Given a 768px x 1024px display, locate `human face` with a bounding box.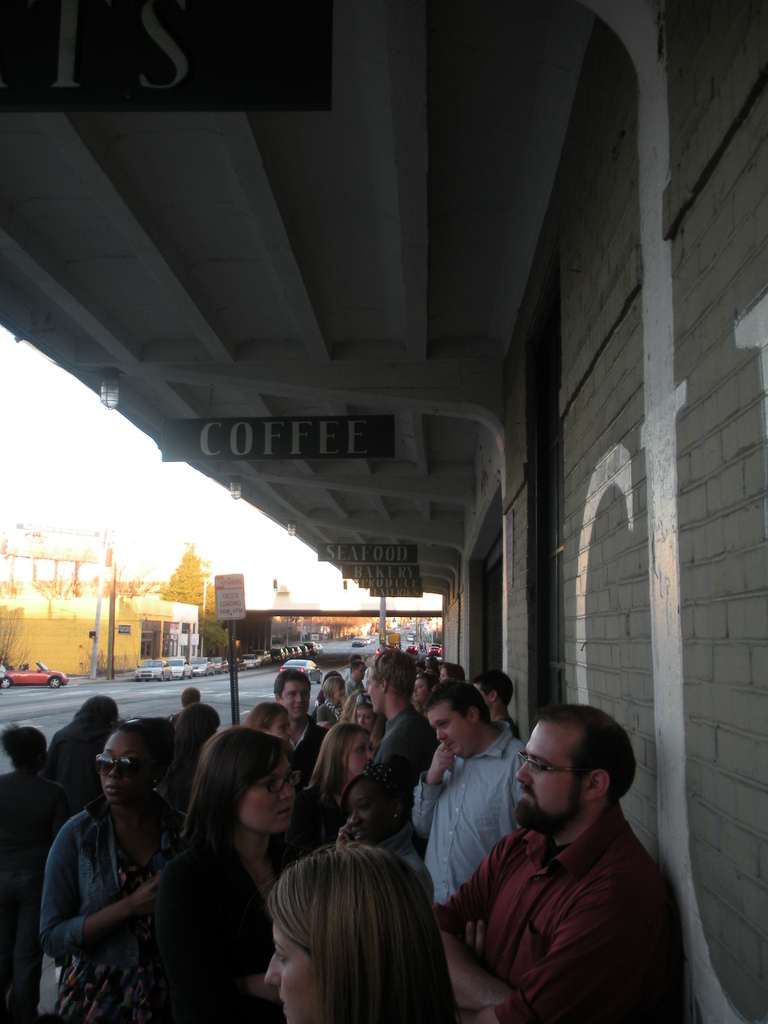
Located: 284,683,310,721.
